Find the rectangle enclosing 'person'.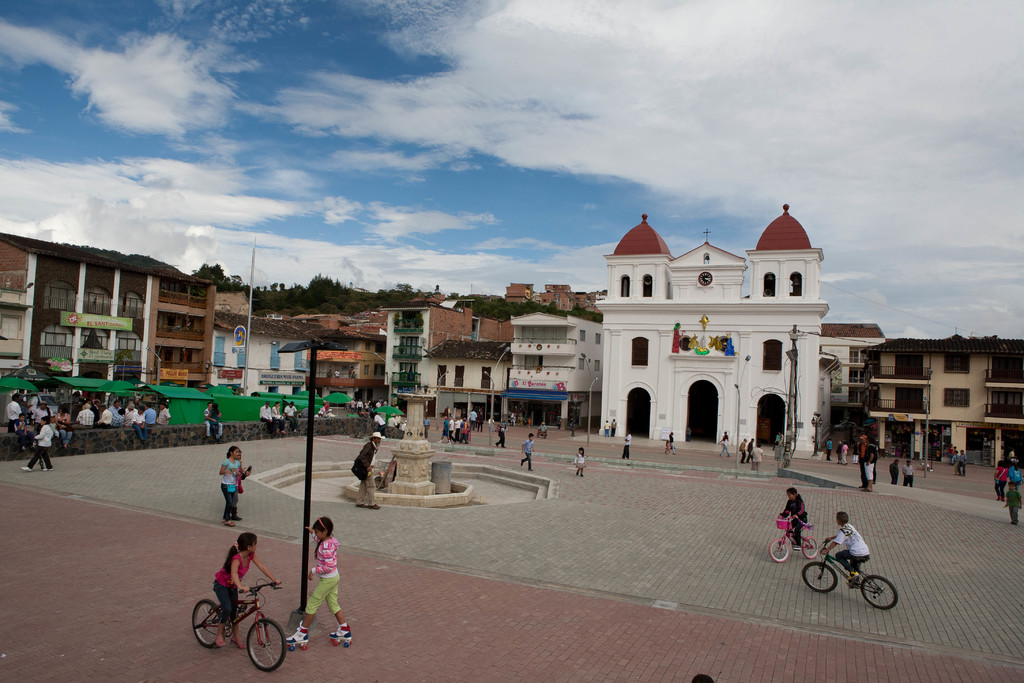
select_region(891, 461, 897, 483).
